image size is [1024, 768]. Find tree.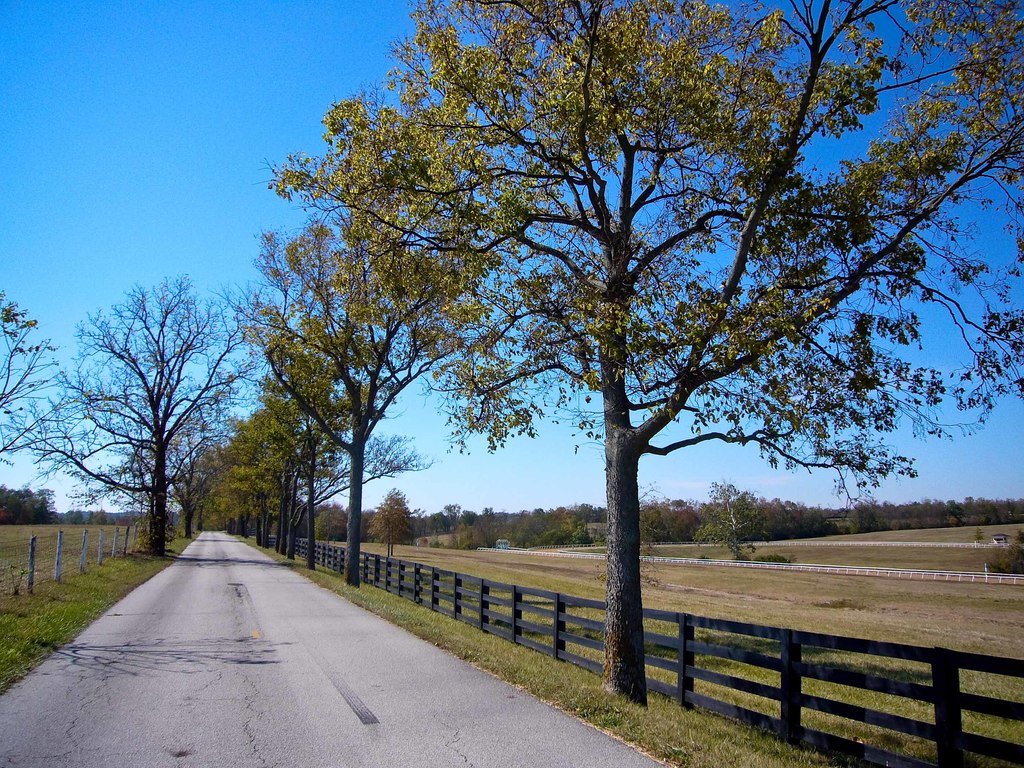
box=[355, 509, 371, 542].
